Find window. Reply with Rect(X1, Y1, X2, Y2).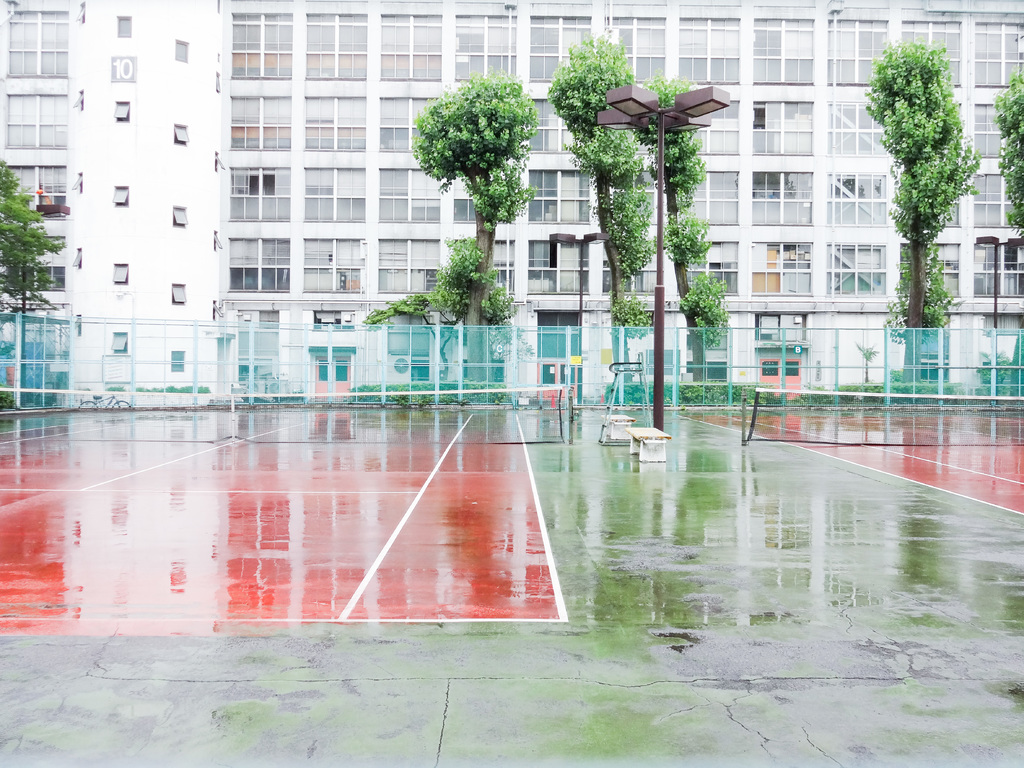
Rect(1, 255, 68, 291).
